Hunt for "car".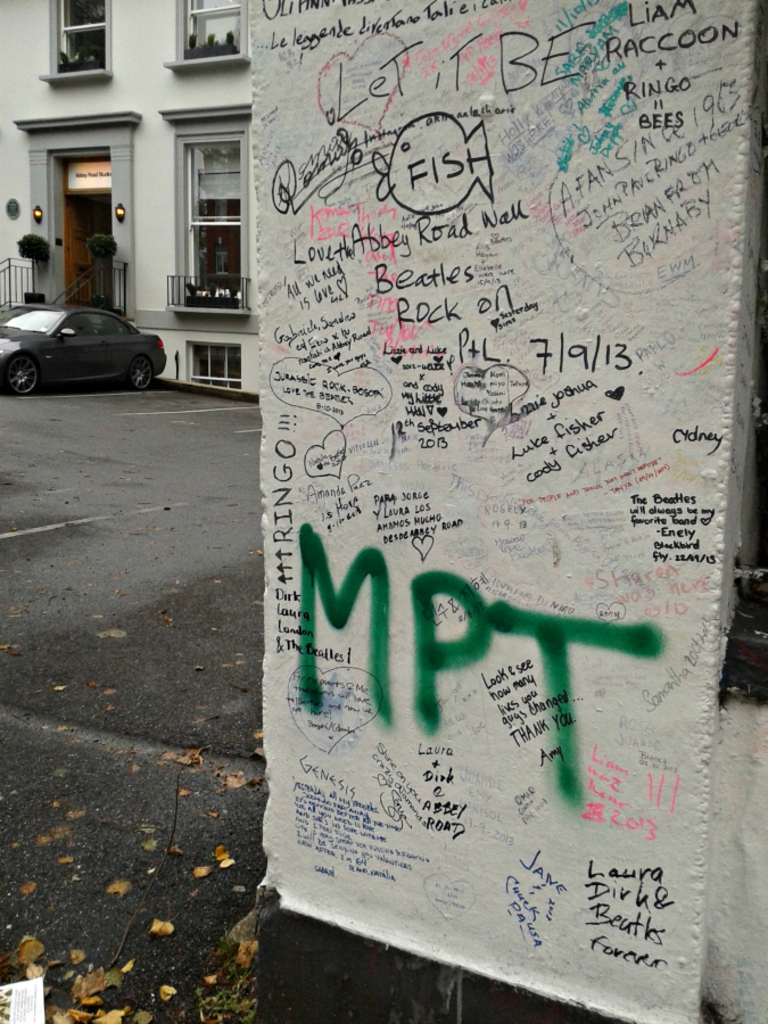
Hunted down at BBox(0, 304, 170, 400).
